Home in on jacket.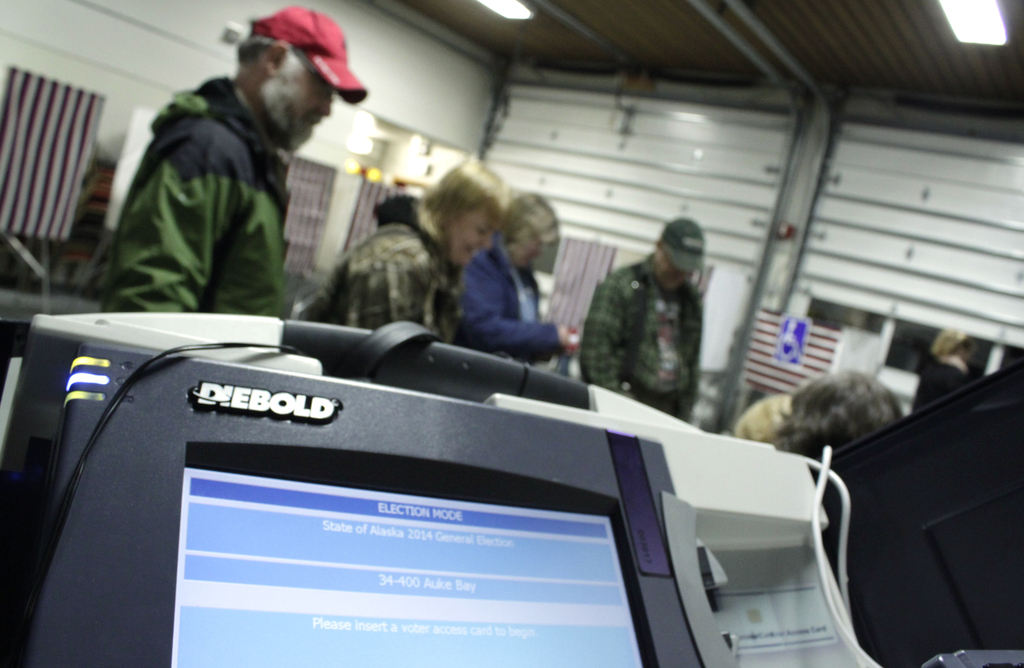
Homed in at crop(99, 73, 287, 313).
